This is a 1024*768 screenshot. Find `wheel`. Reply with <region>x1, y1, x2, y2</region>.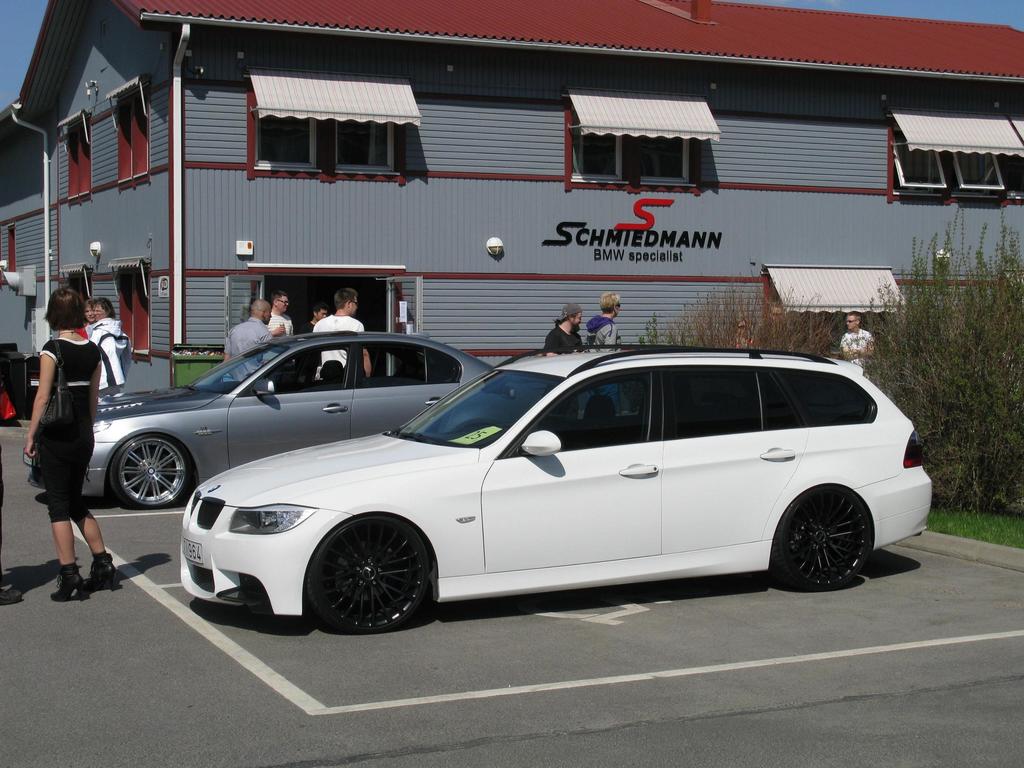
<region>302, 529, 433, 621</region>.
